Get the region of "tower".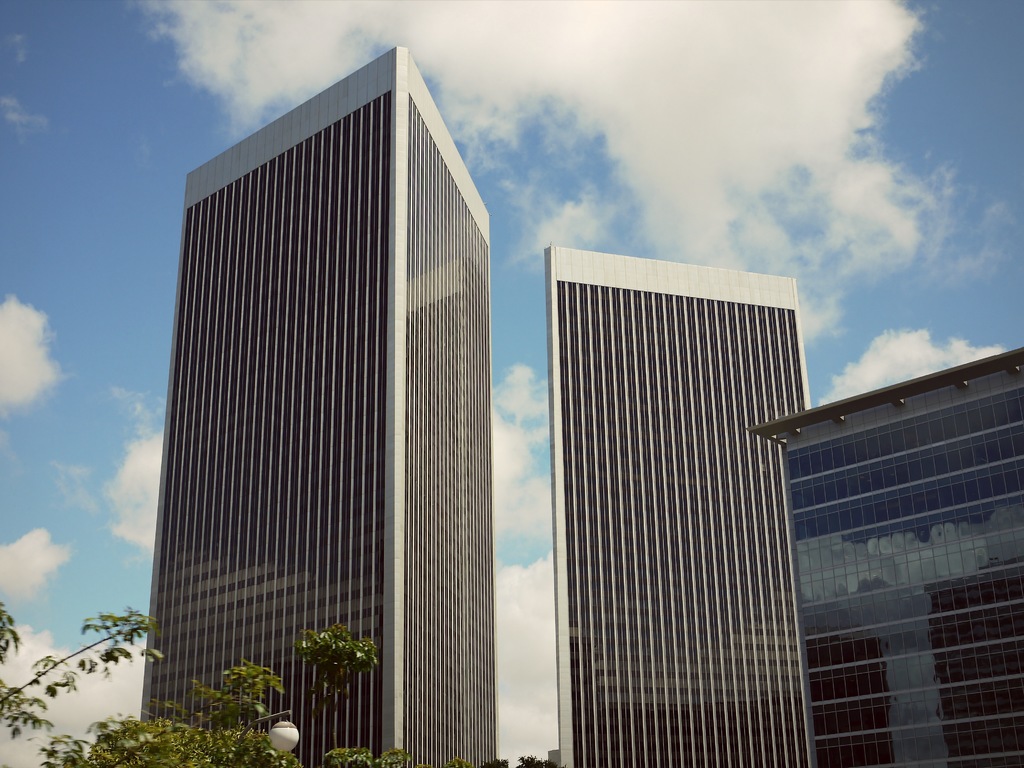
pyautogui.locateOnScreen(517, 183, 838, 767).
